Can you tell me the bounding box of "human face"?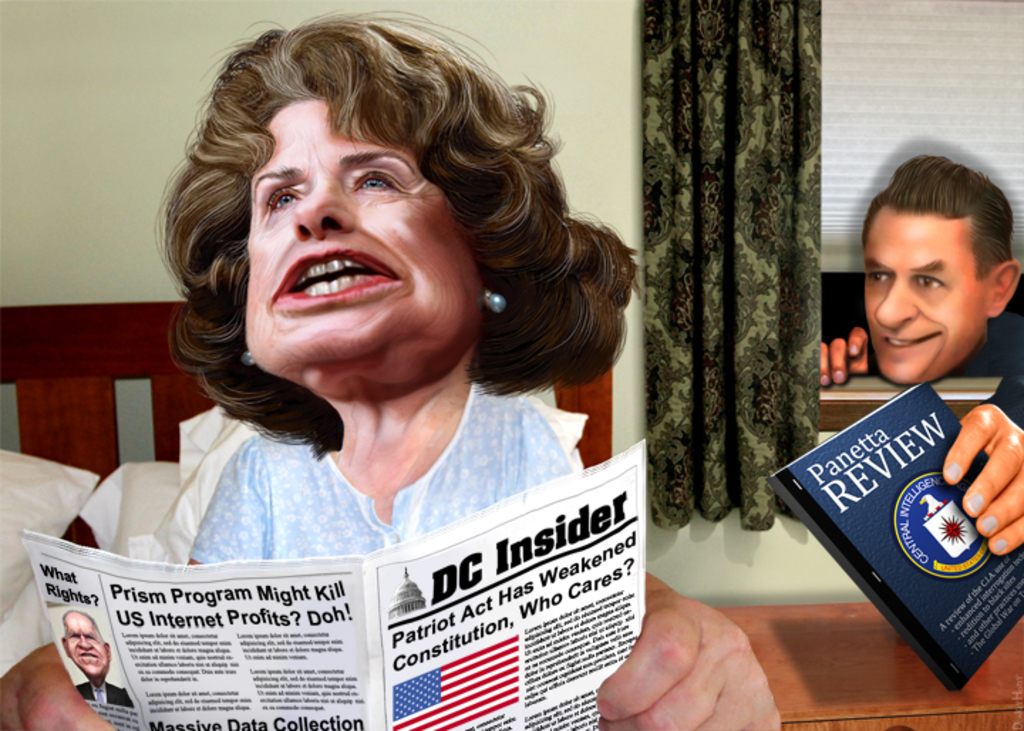
crop(245, 98, 476, 385).
